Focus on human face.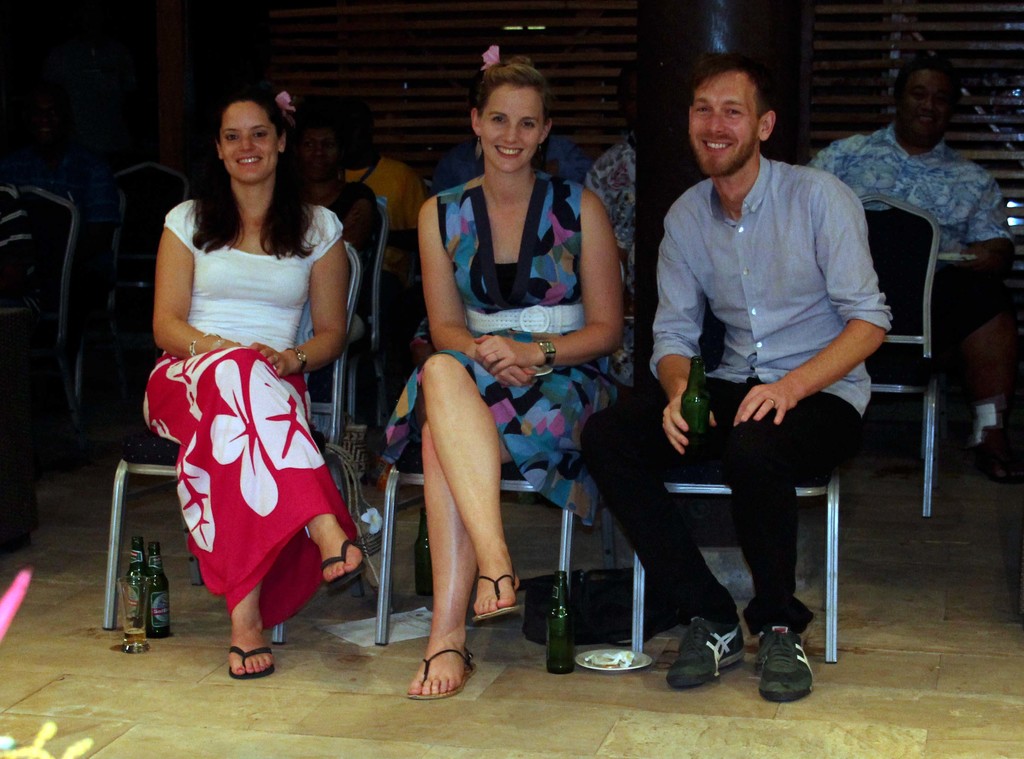
Focused at left=218, top=104, right=281, bottom=185.
